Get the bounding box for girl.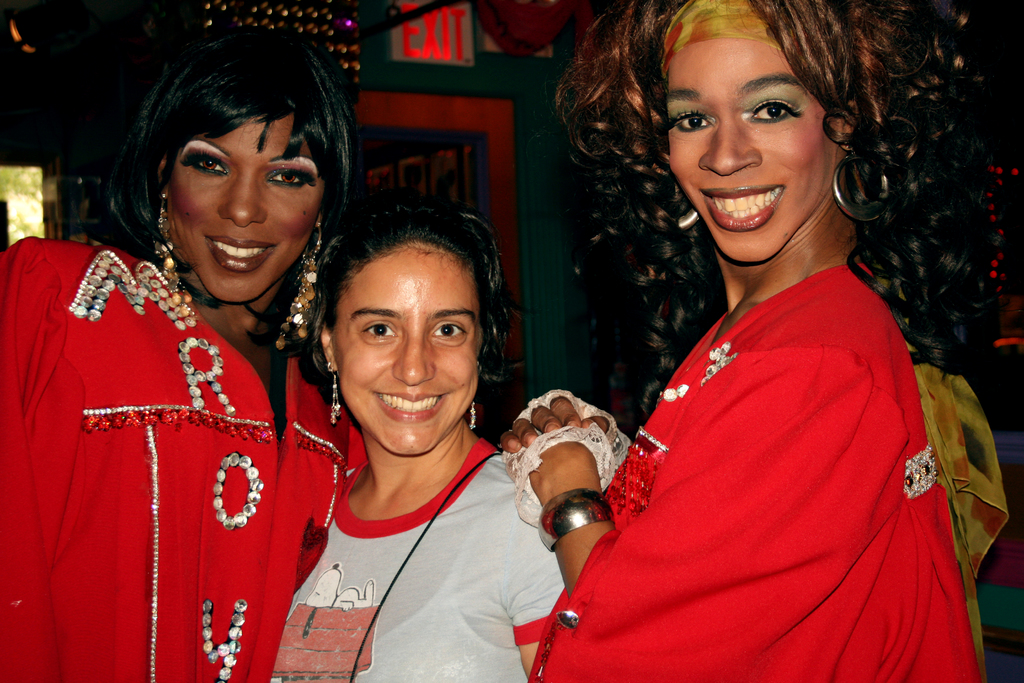
x1=284 y1=214 x2=629 y2=682.
